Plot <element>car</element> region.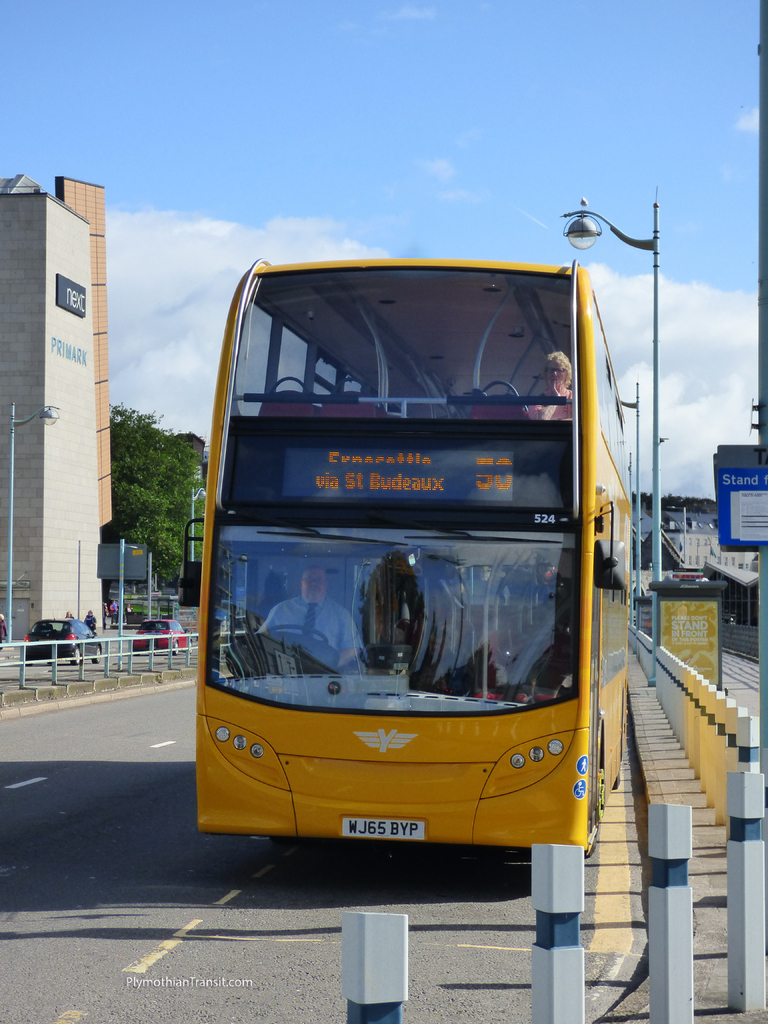
Plotted at (129,622,191,659).
